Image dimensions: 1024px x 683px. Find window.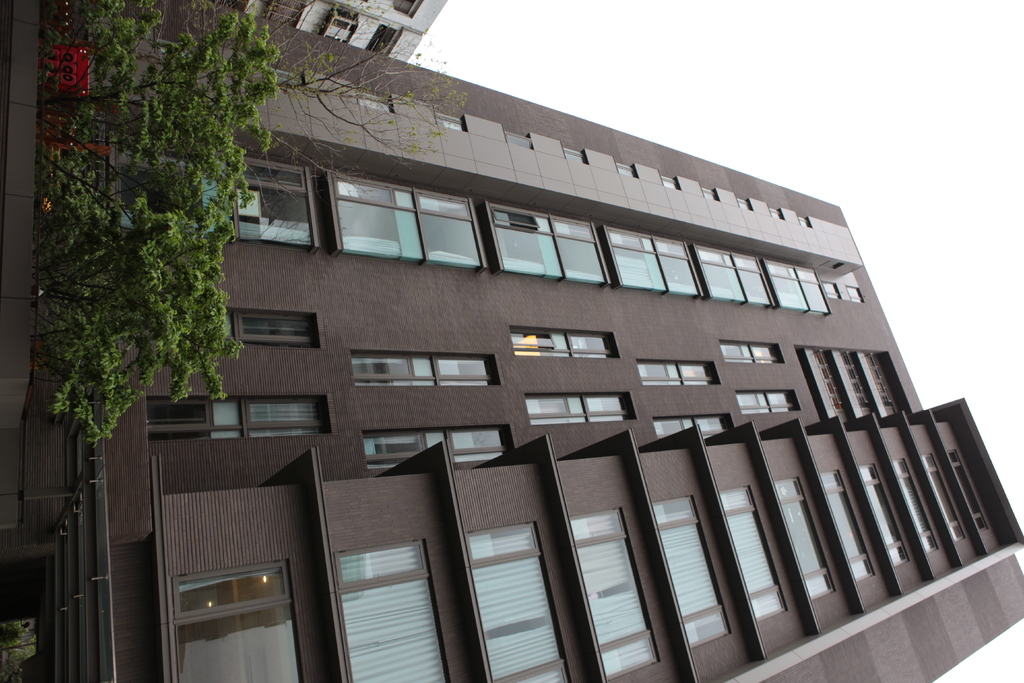
region(364, 424, 509, 470).
